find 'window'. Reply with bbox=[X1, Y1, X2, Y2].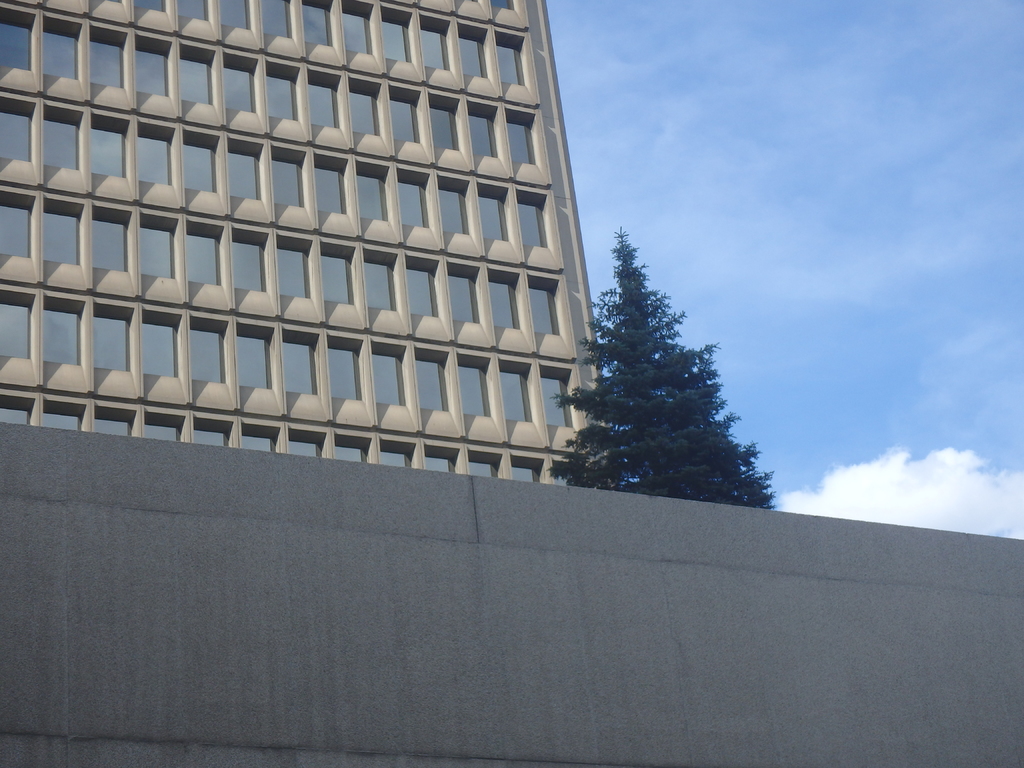
bbox=[188, 314, 230, 385].
